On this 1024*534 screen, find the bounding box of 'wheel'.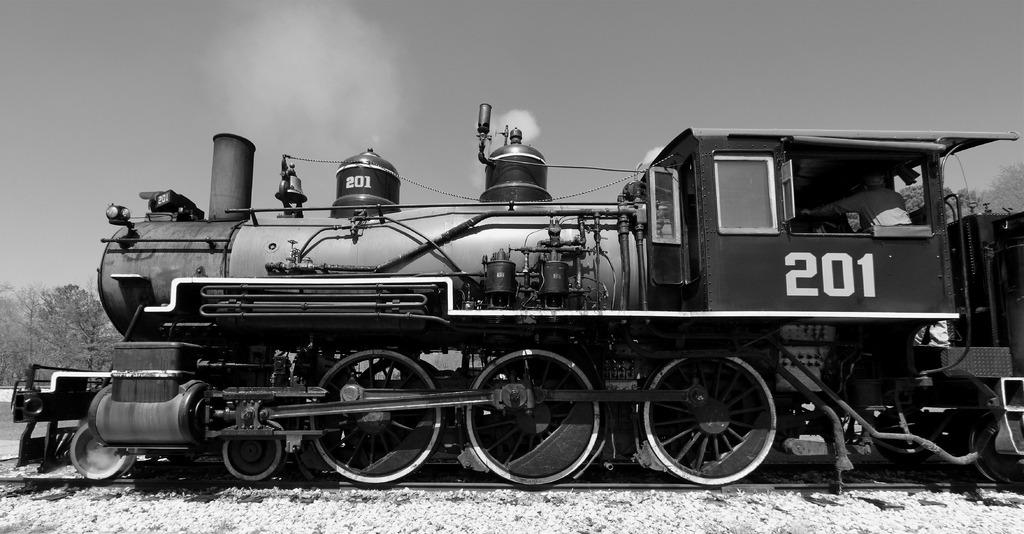
Bounding box: left=217, top=427, right=302, bottom=485.
